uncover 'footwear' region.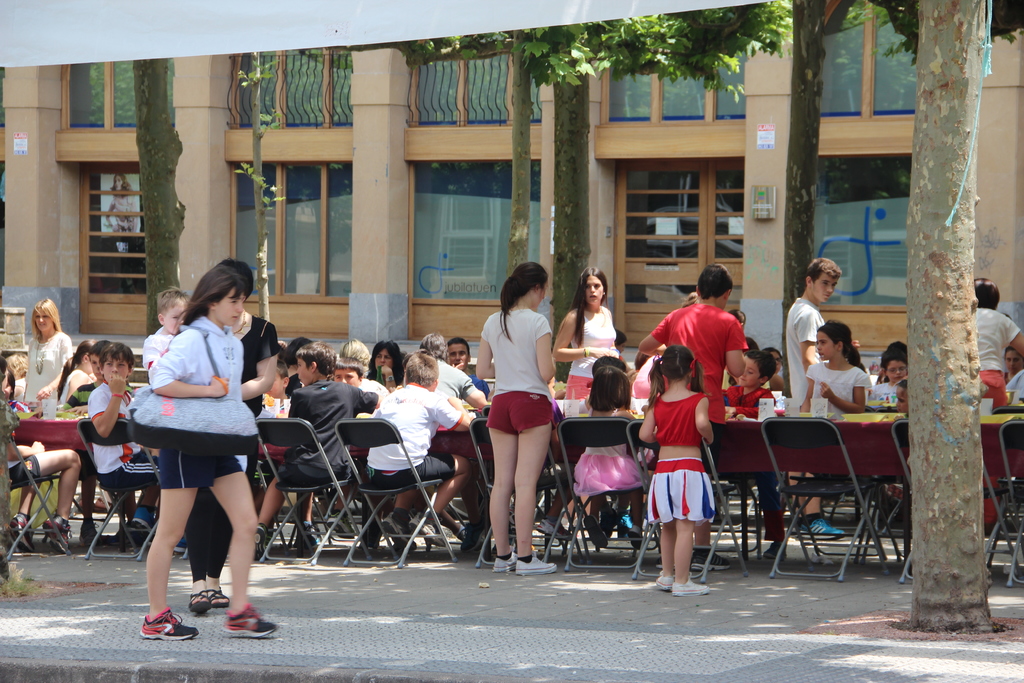
Uncovered: bbox=(658, 572, 673, 593).
